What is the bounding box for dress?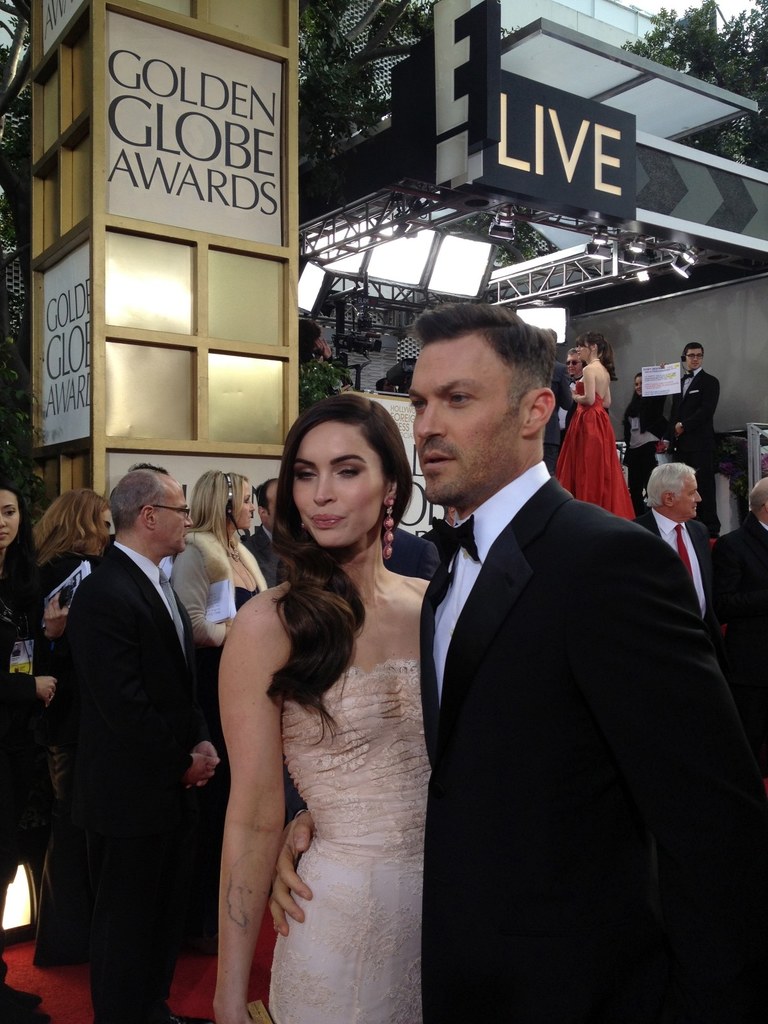
left=179, top=496, right=275, bottom=651.
